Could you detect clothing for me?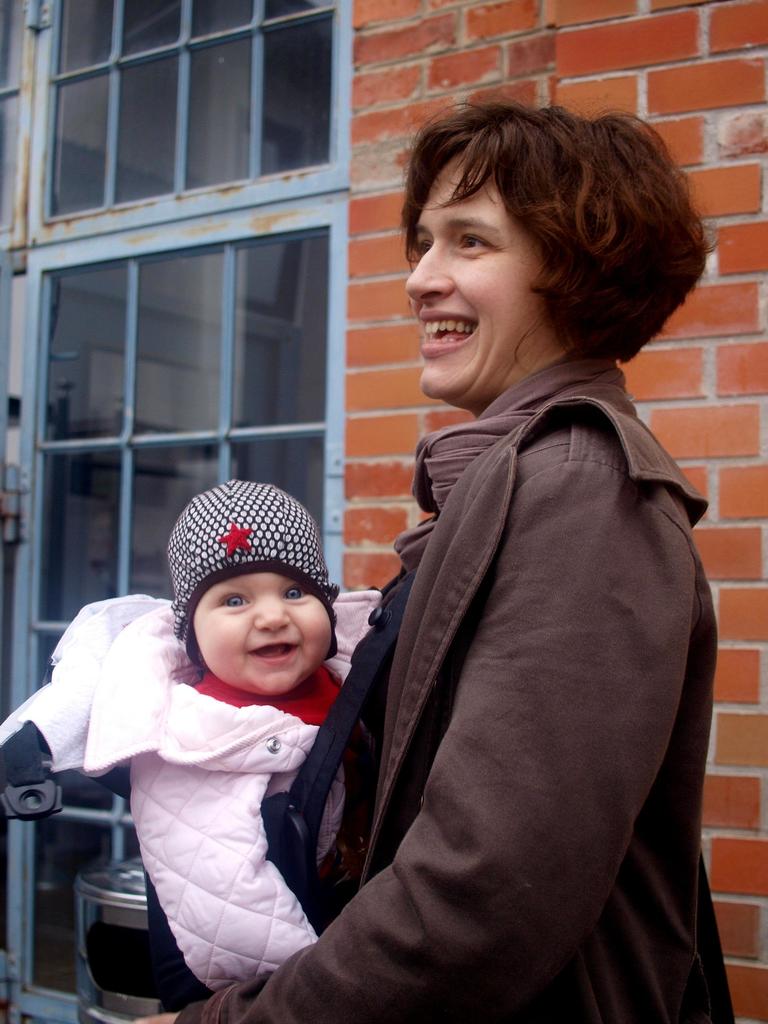
Detection result: rect(179, 347, 742, 1023).
